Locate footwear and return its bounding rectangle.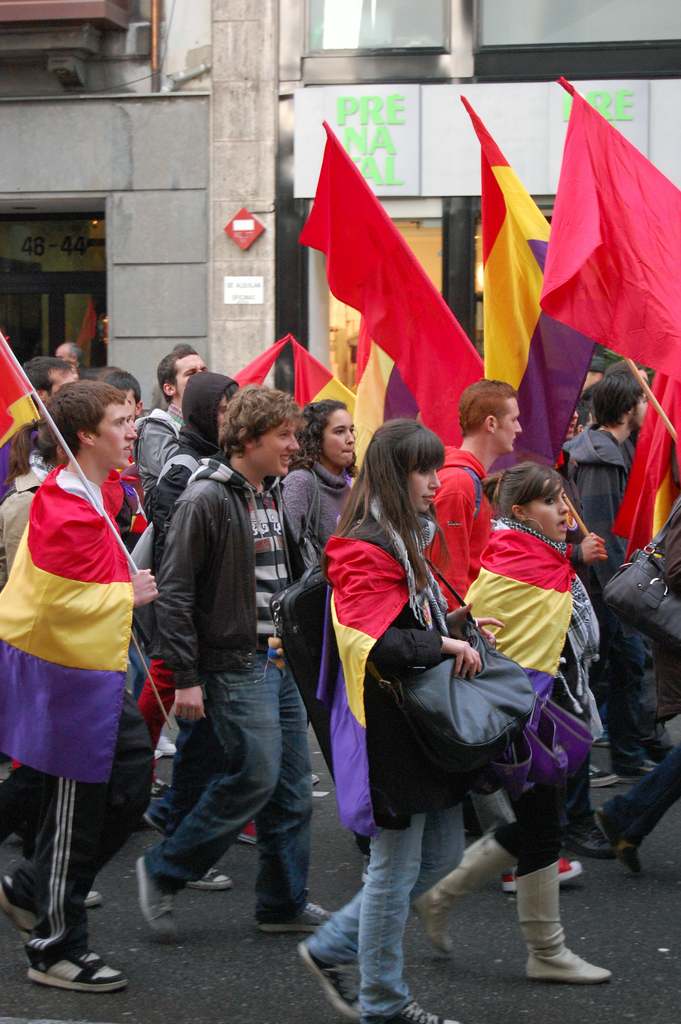
bbox=(0, 876, 40, 946).
